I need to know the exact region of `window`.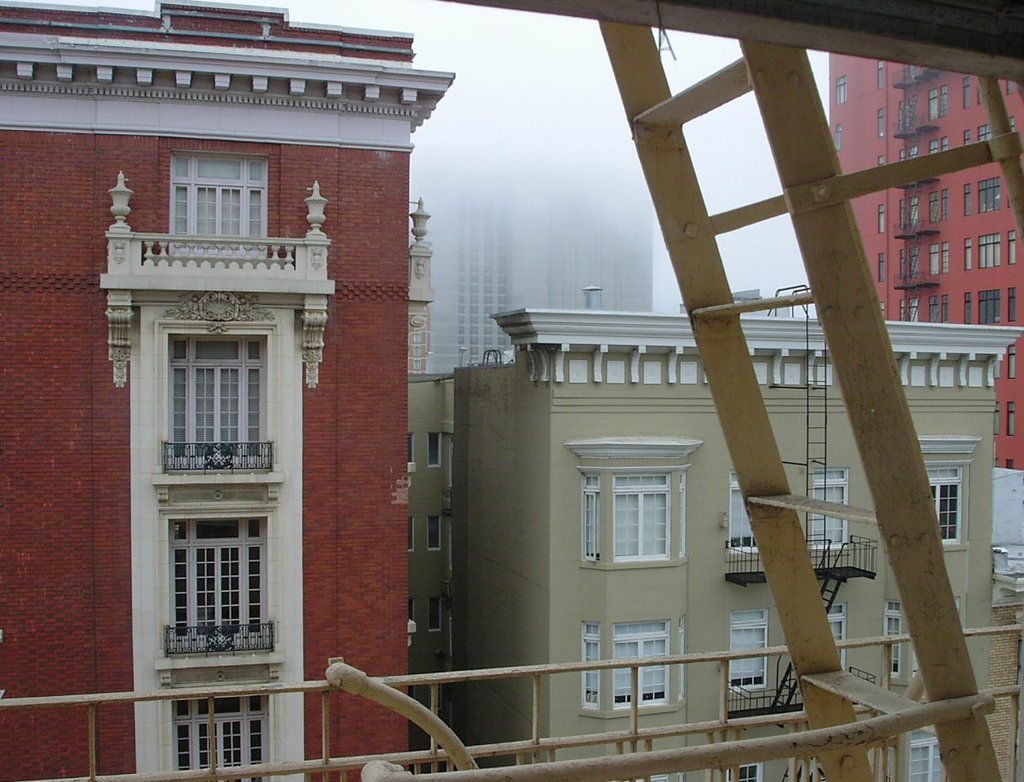
Region: crop(930, 88, 938, 121).
